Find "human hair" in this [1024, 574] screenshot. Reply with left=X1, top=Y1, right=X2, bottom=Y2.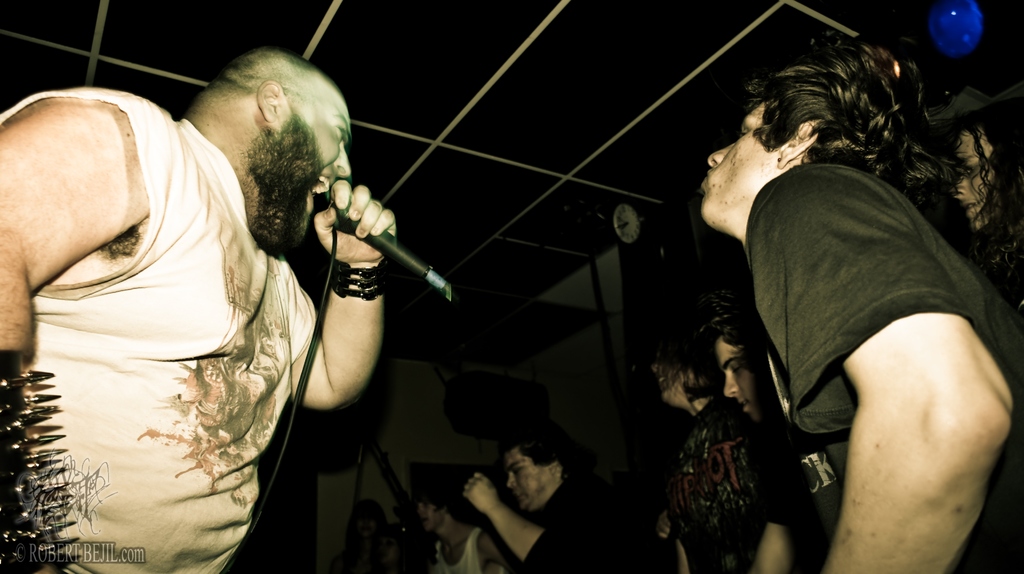
left=728, top=36, right=945, bottom=193.
